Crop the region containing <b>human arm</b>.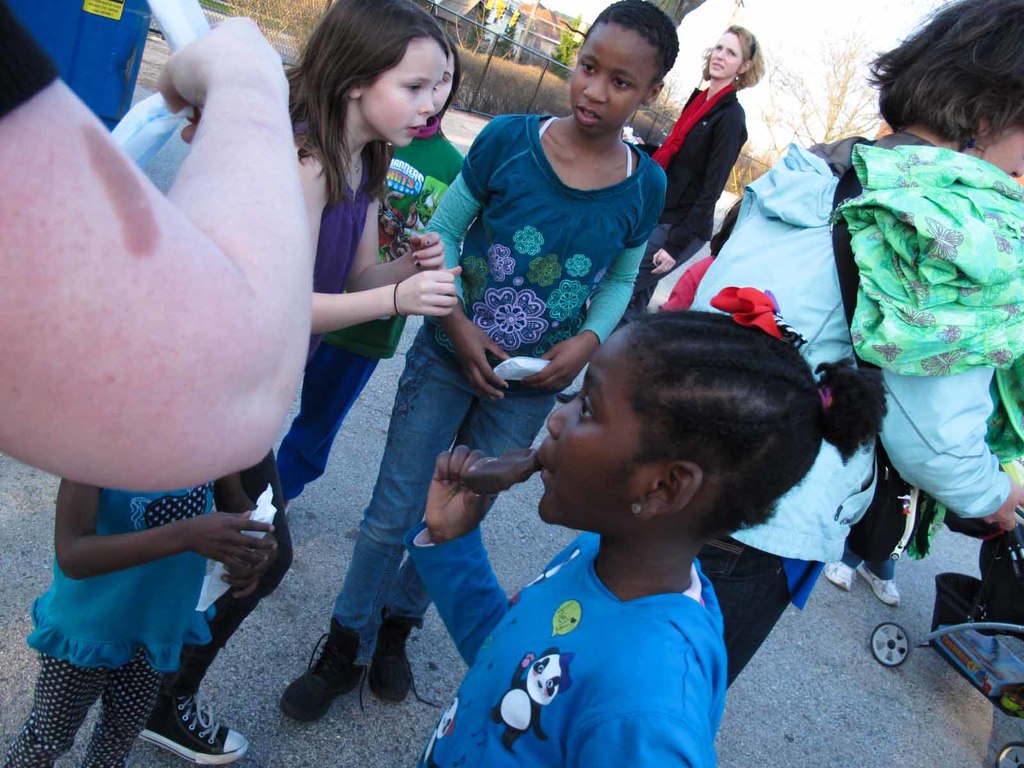
Crop region: BBox(416, 114, 508, 383).
